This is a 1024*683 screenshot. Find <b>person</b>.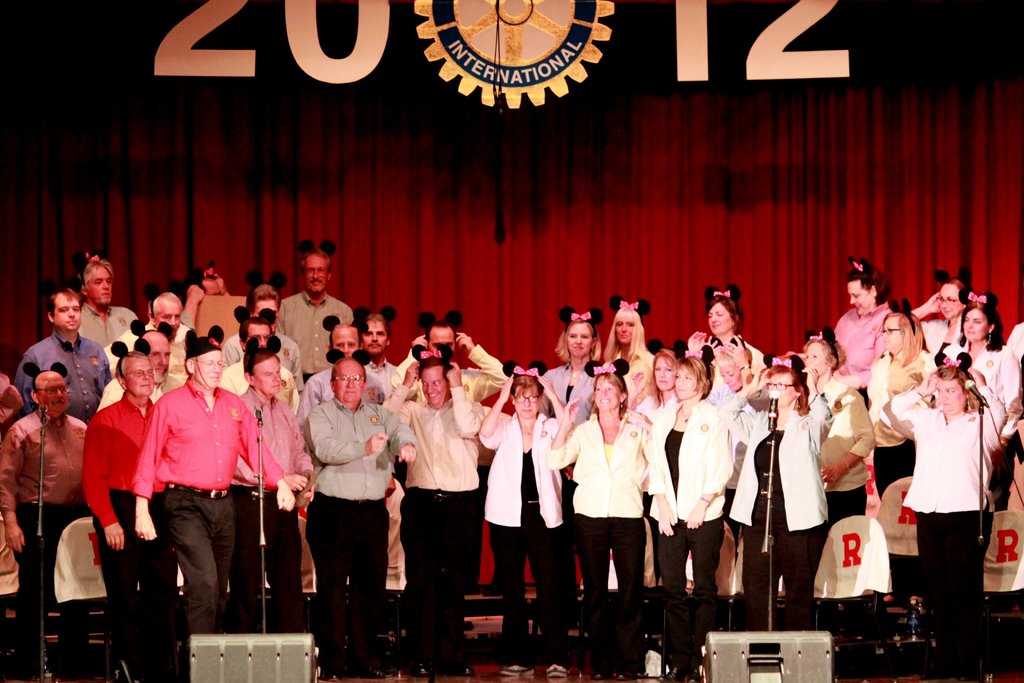
Bounding box: <region>292, 329, 387, 662</region>.
